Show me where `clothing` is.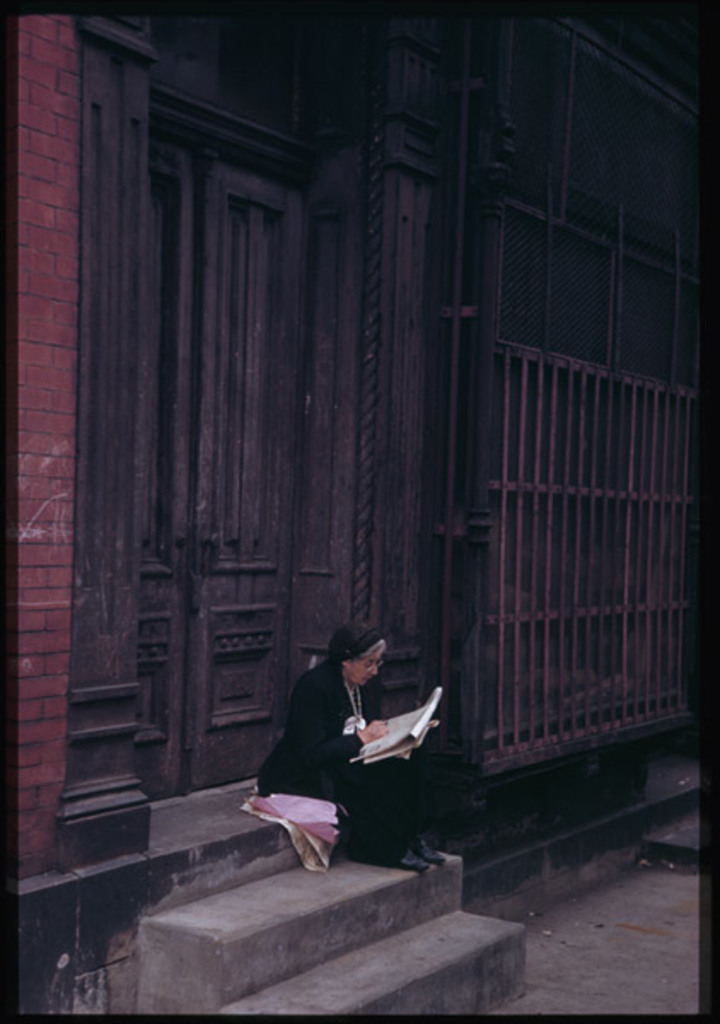
`clothing` is at [263,667,427,874].
